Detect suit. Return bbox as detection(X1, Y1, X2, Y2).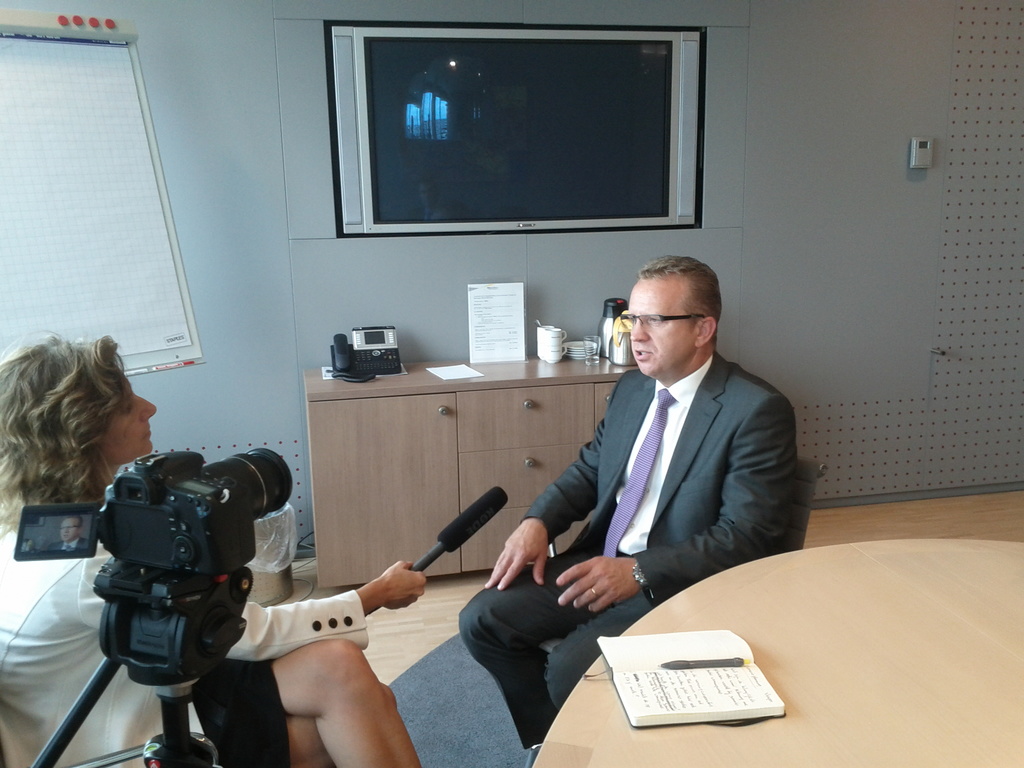
detection(456, 361, 792, 757).
